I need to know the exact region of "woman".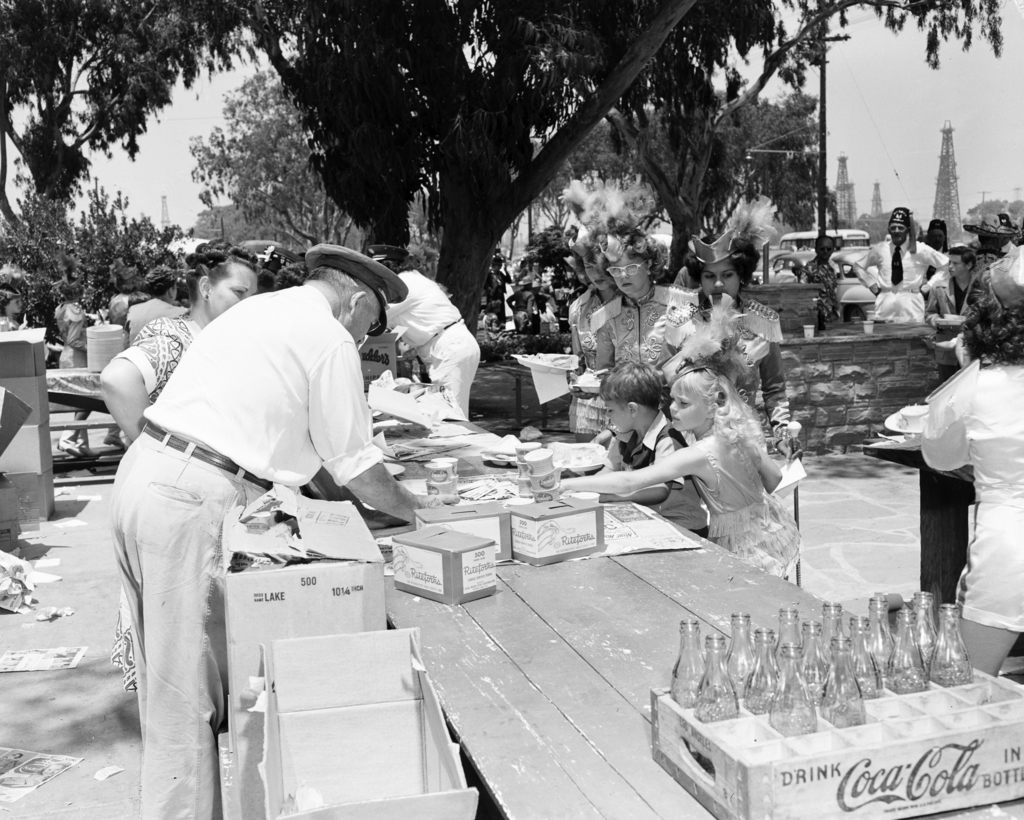
Region: bbox=[96, 240, 259, 693].
